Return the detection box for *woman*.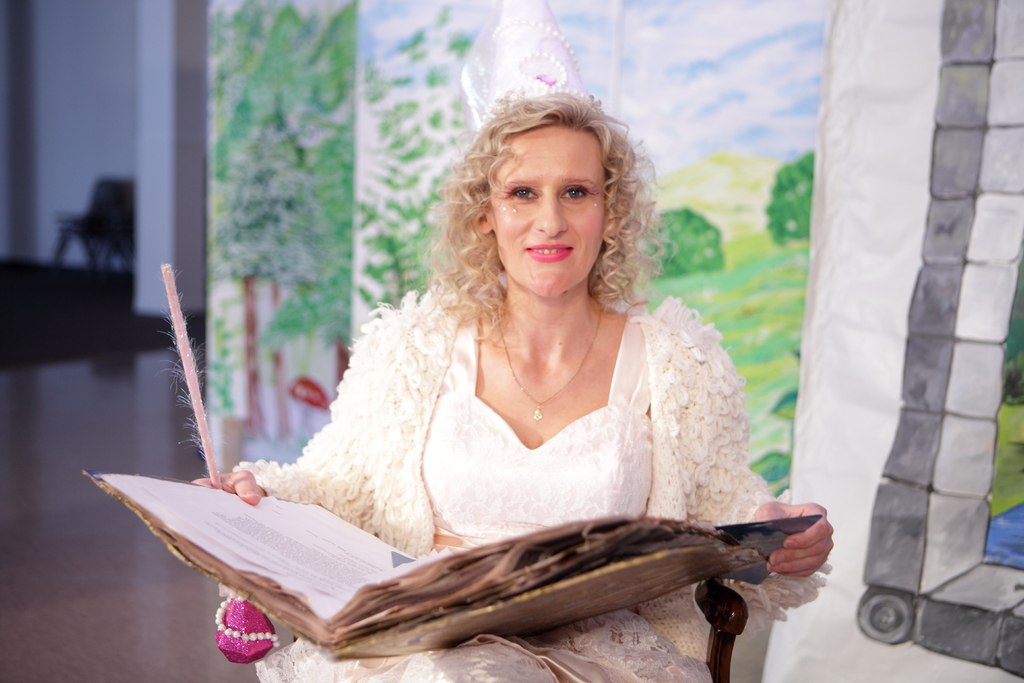
(166, 105, 827, 628).
